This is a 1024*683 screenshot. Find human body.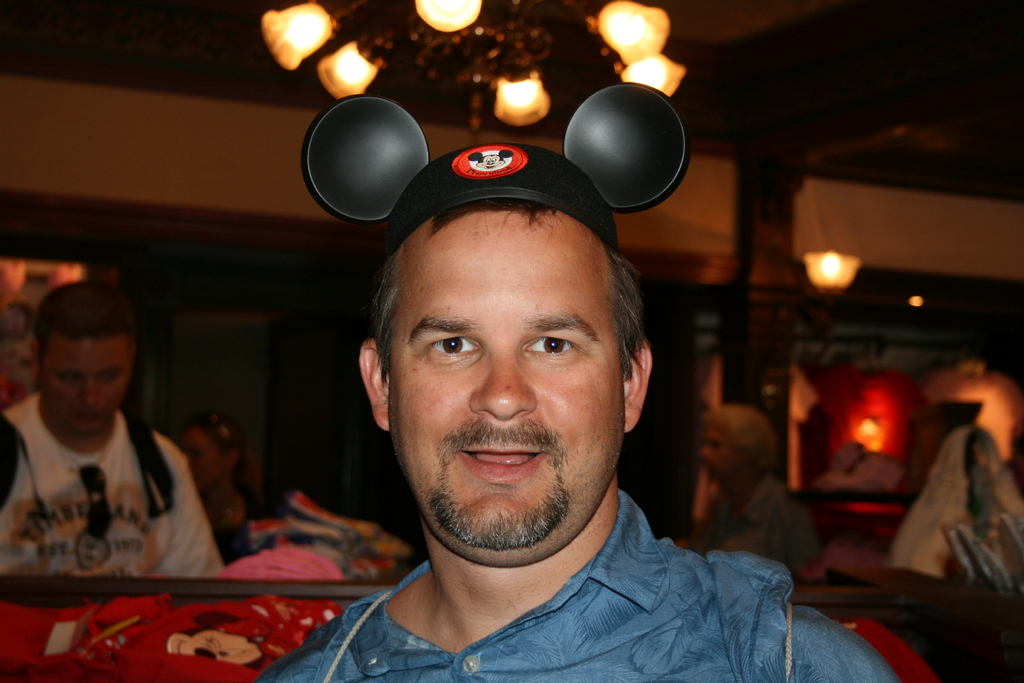
Bounding box: 0,275,232,624.
